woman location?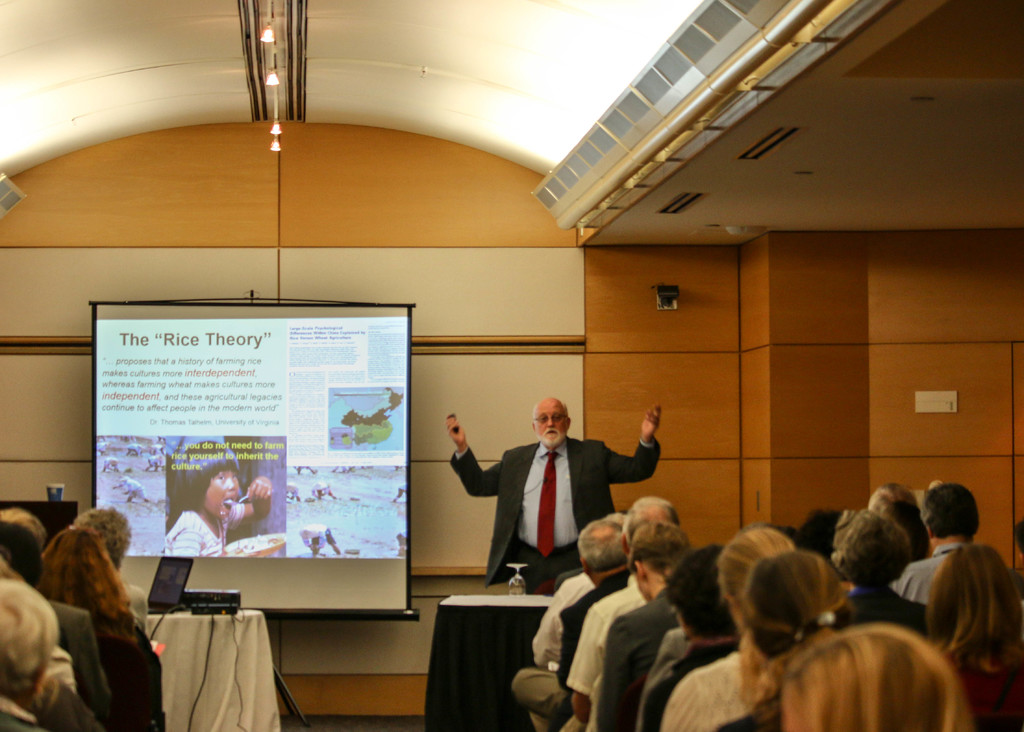
BBox(864, 480, 932, 565)
